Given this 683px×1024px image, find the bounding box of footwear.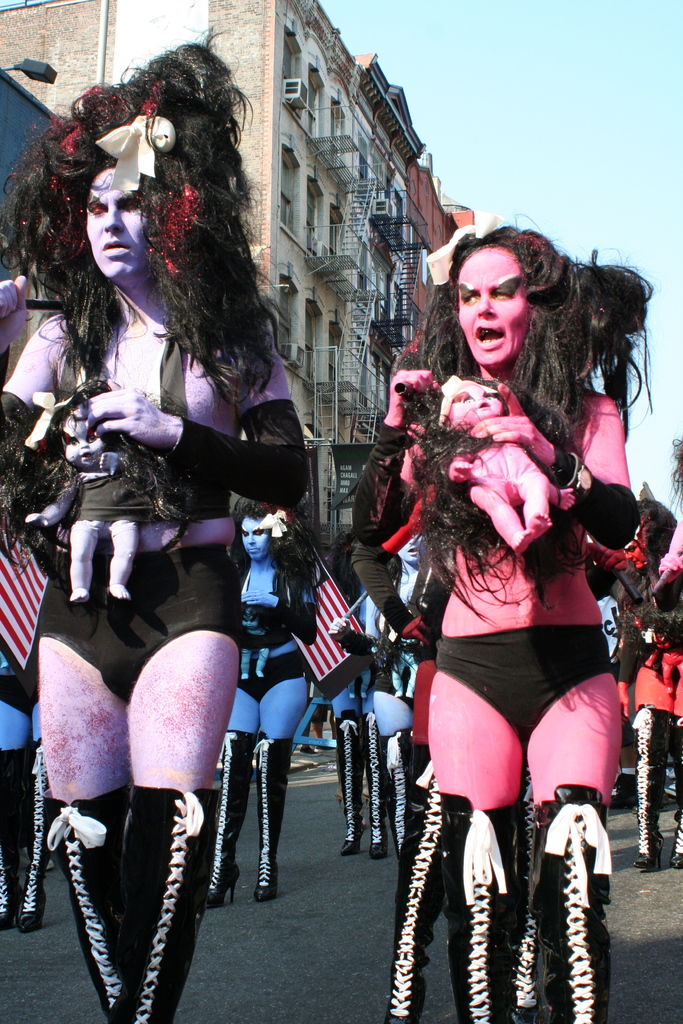
region(101, 781, 220, 1023).
